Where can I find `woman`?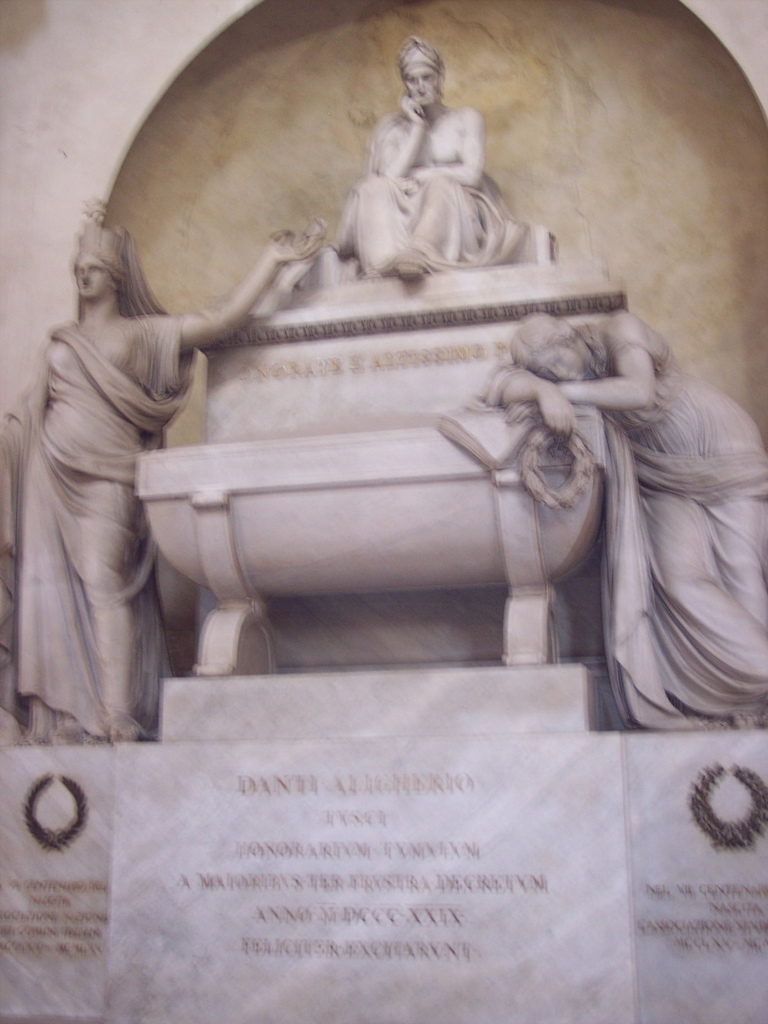
You can find it at BBox(0, 239, 321, 746).
